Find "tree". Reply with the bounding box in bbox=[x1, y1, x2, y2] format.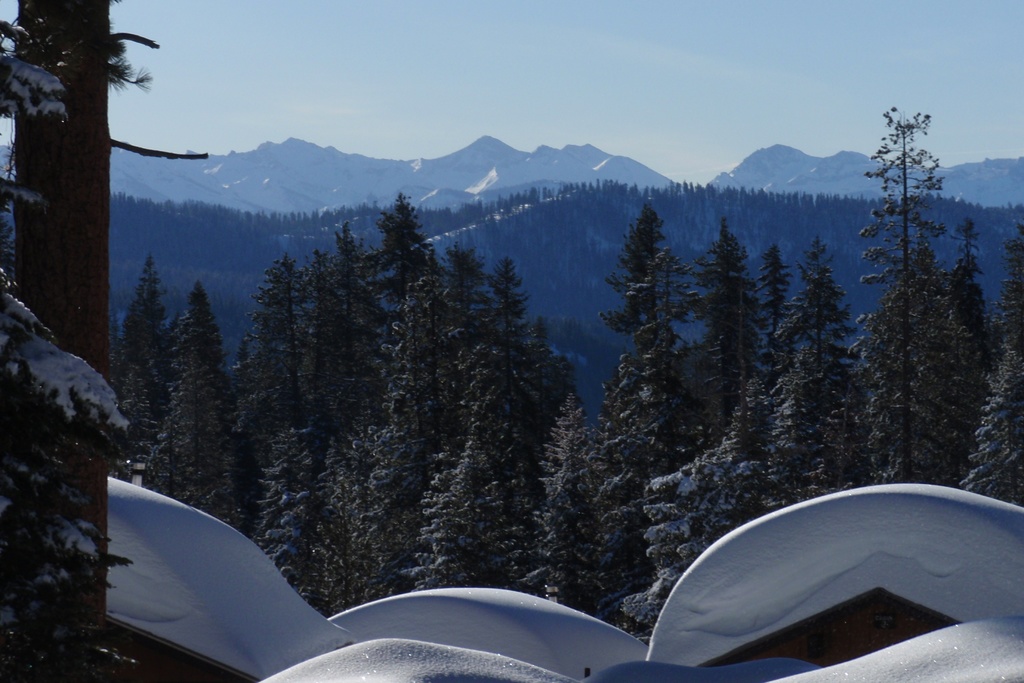
bbox=[748, 236, 870, 495].
